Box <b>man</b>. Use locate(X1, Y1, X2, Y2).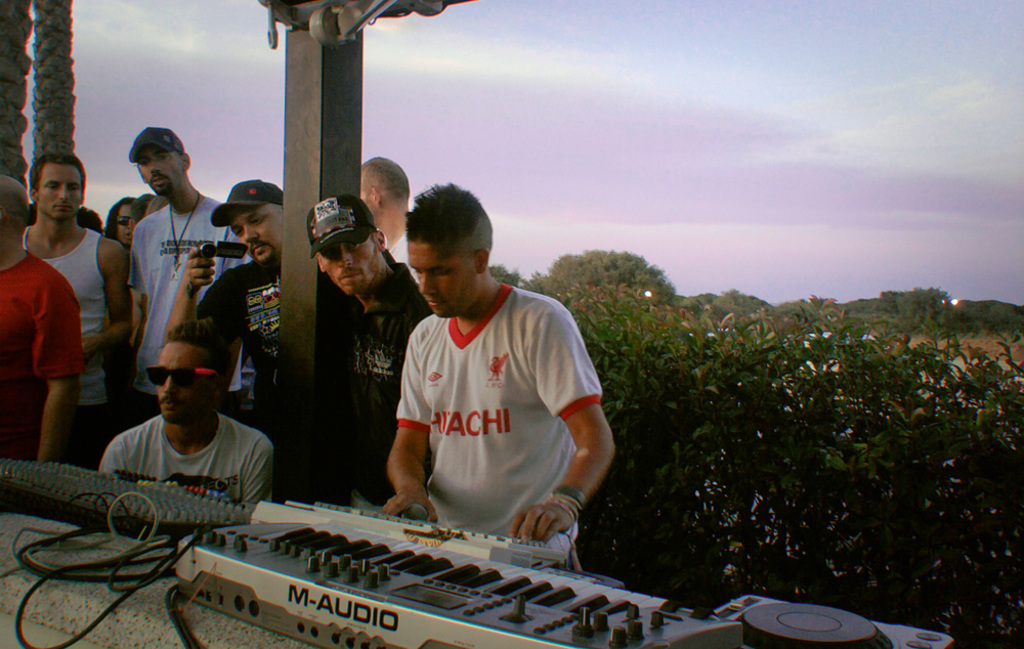
locate(0, 175, 83, 465).
